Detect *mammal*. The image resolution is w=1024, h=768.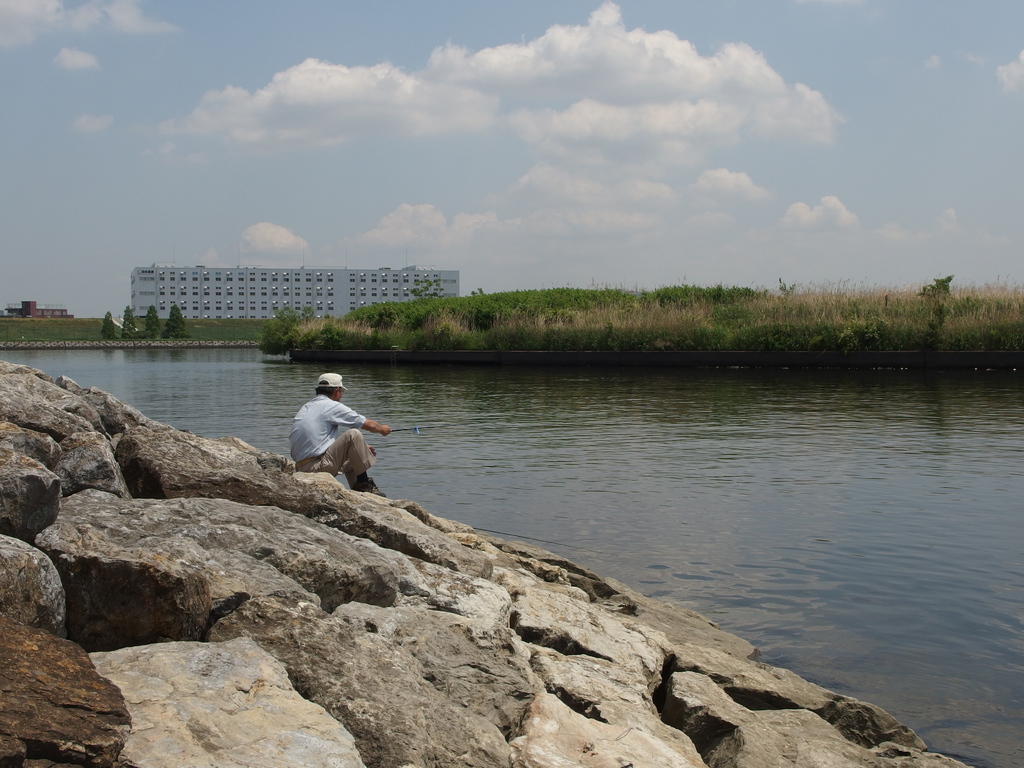
BBox(286, 388, 381, 497).
